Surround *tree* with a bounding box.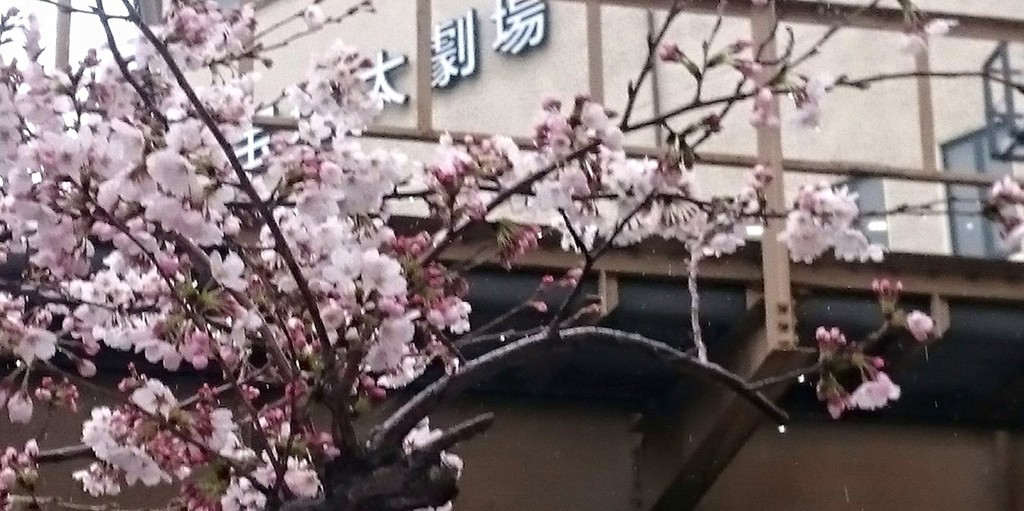
bbox(0, 0, 1023, 509).
